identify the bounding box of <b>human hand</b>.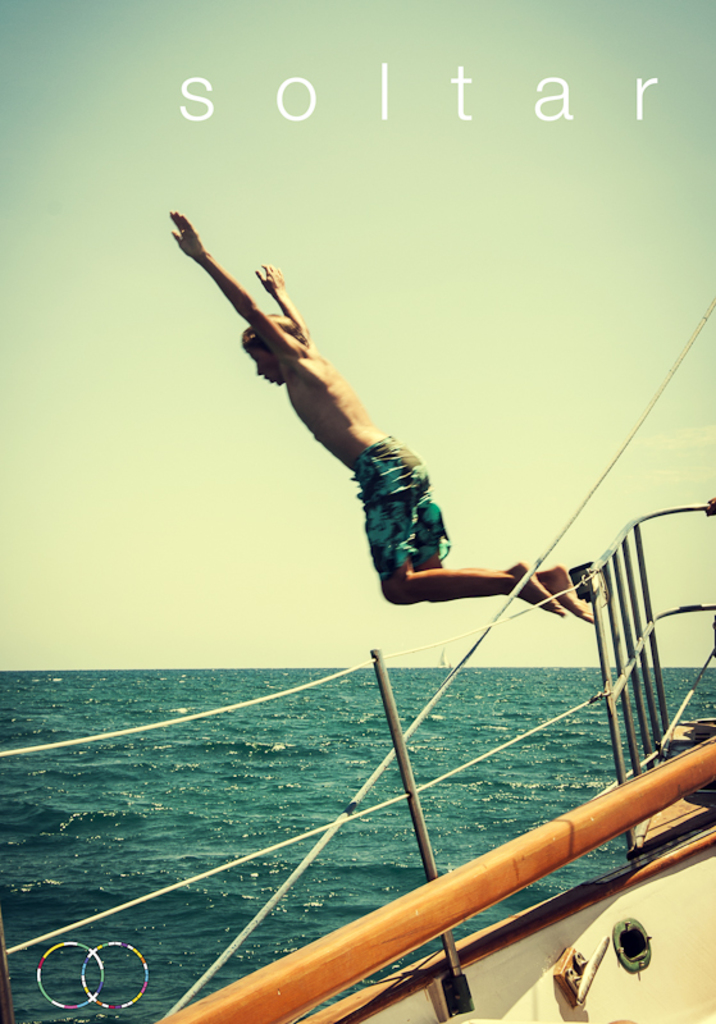
[167,204,206,262].
